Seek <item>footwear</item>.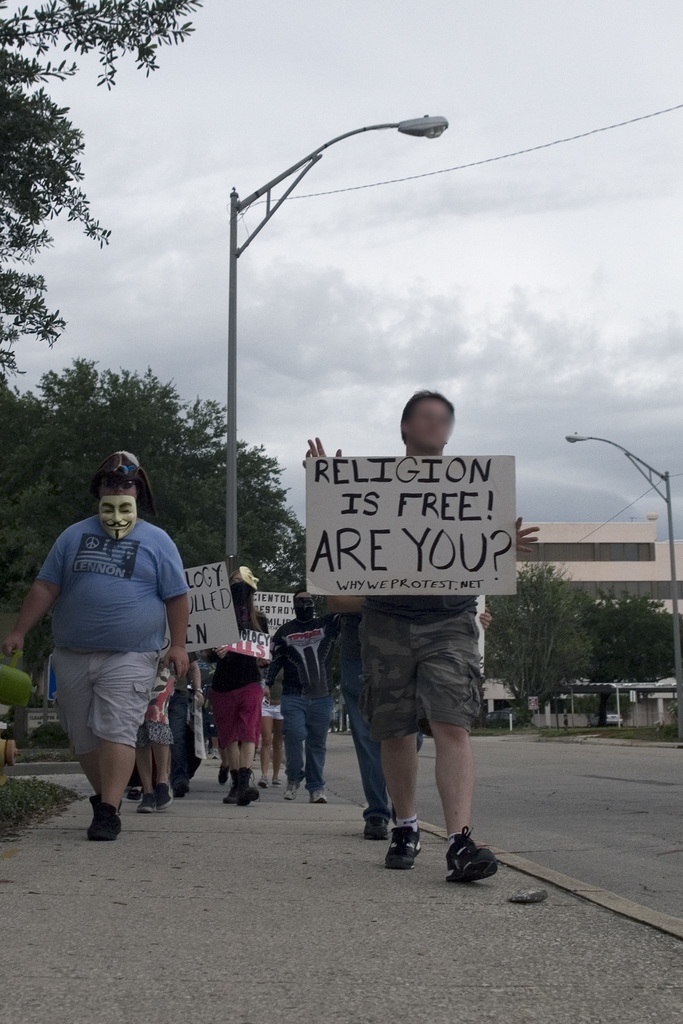
Rect(213, 749, 220, 760).
